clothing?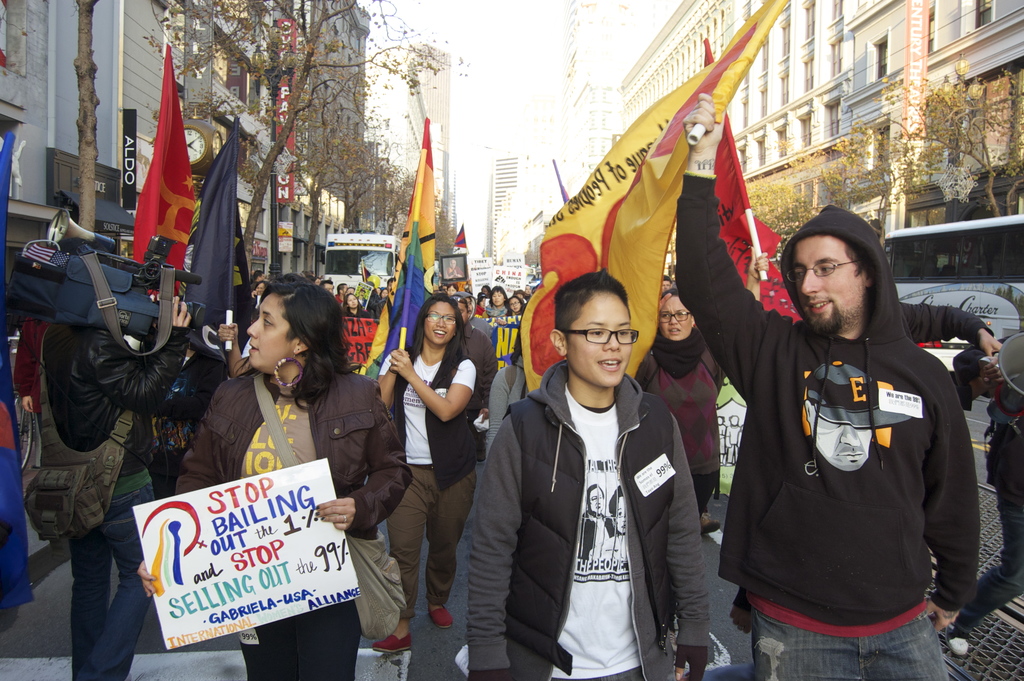
x1=366 y1=295 x2=383 y2=320
